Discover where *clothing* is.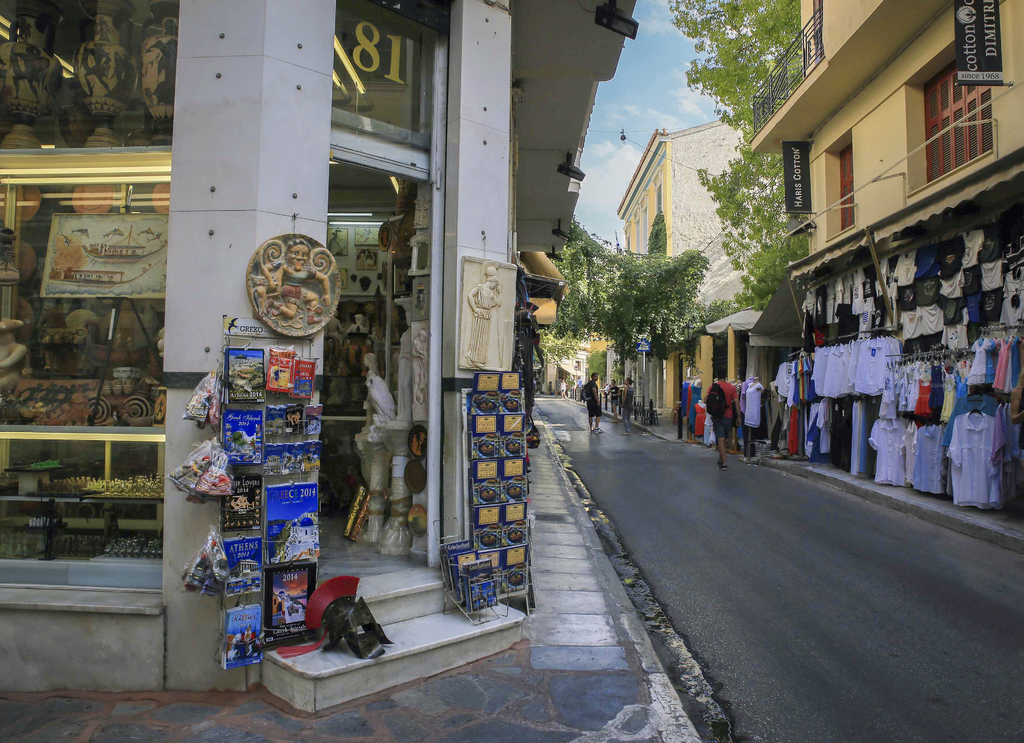
Discovered at 582,375,602,422.
